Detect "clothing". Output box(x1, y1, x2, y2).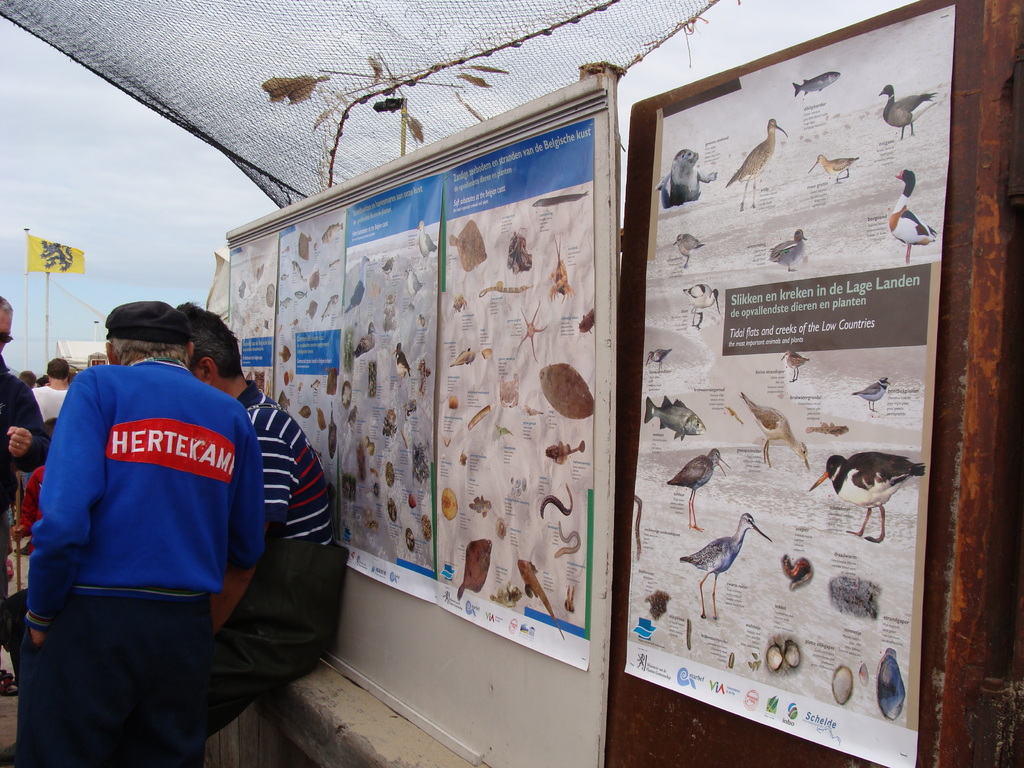
box(161, 378, 354, 767).
